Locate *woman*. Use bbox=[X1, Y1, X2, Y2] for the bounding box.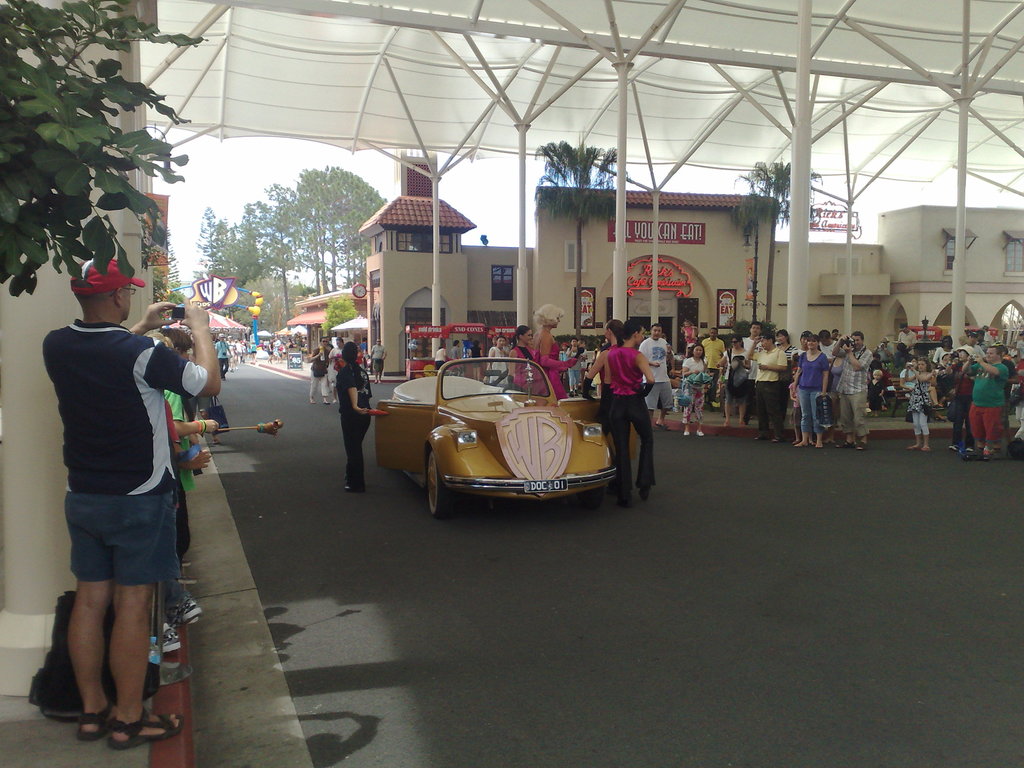
bbox=[792, 333, 833, 445].
